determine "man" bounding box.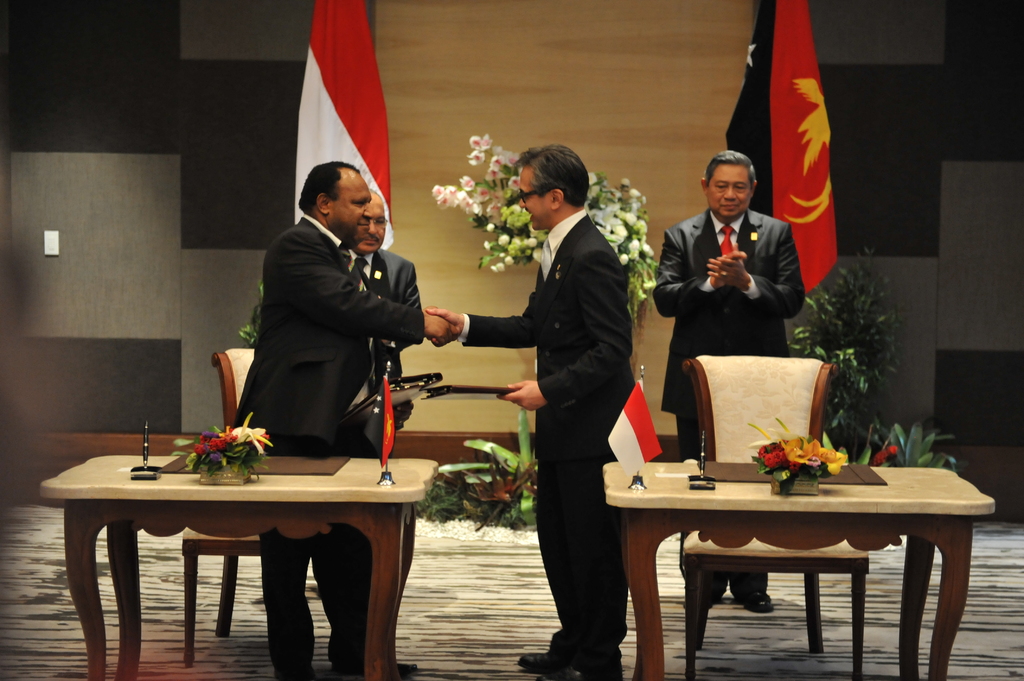
Determined: 230/156/420/680.
